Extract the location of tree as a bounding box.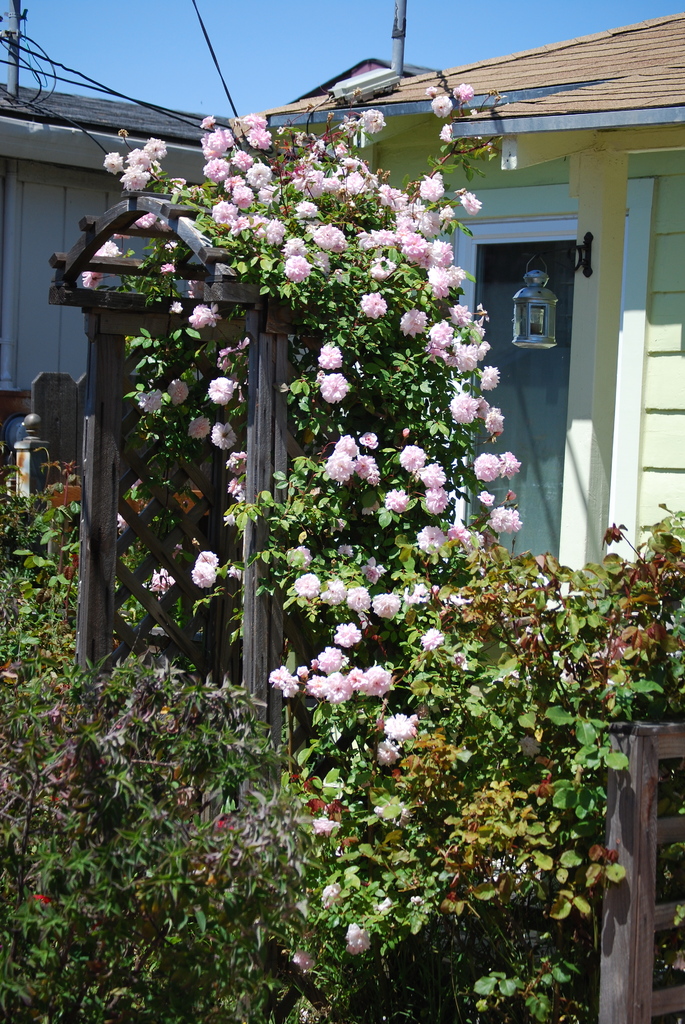
<box>0,99,682,1023</box>.
